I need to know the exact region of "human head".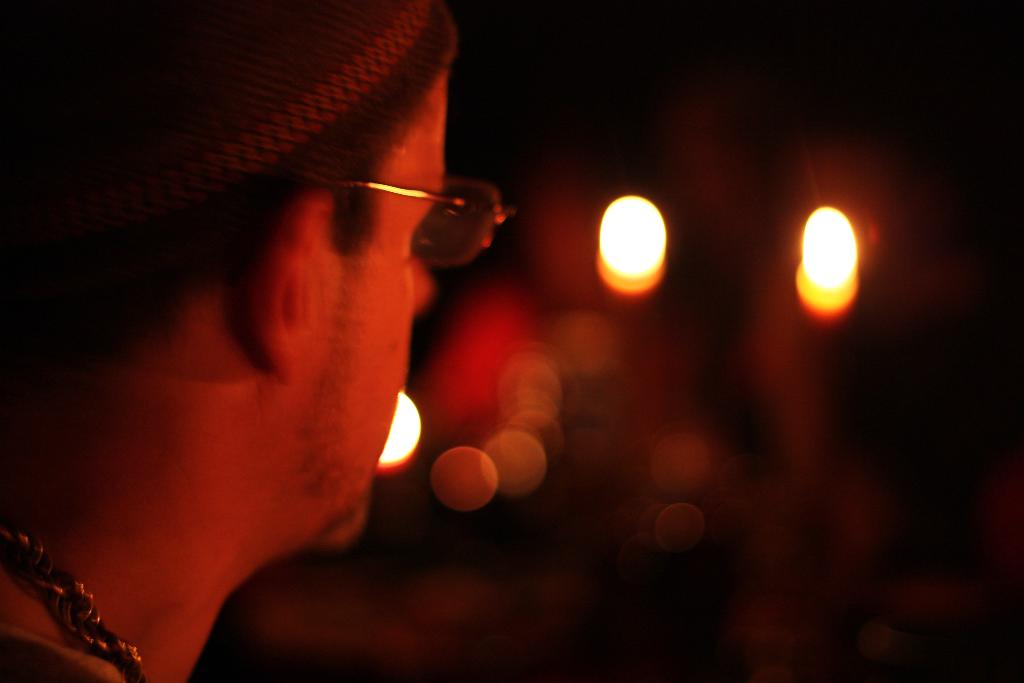
Region: BBox(89, 37, 498, 348).
